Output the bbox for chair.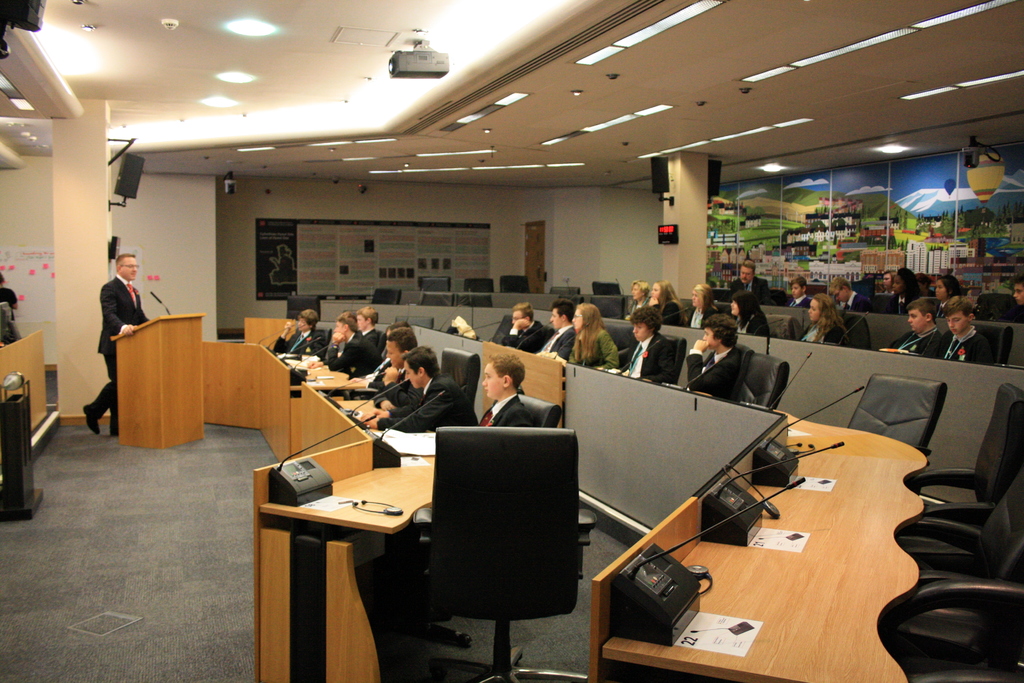
<region>421, 274, 456, 291</region>.
